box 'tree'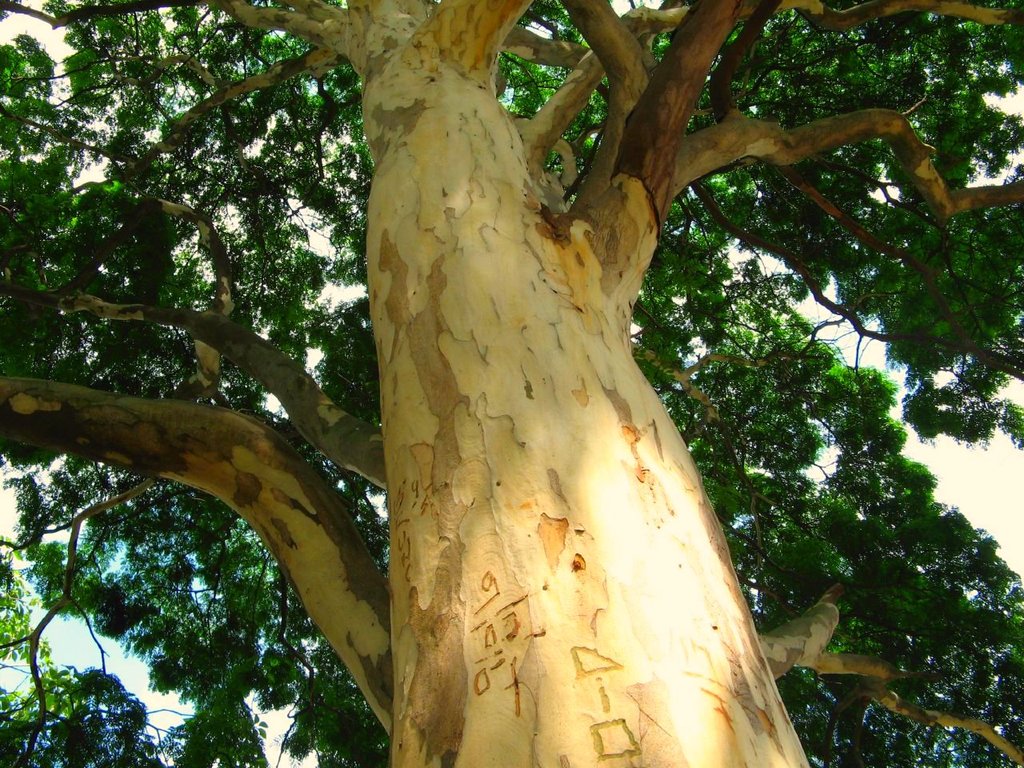
x1=0, y1=0, x2=1023, y2=767
